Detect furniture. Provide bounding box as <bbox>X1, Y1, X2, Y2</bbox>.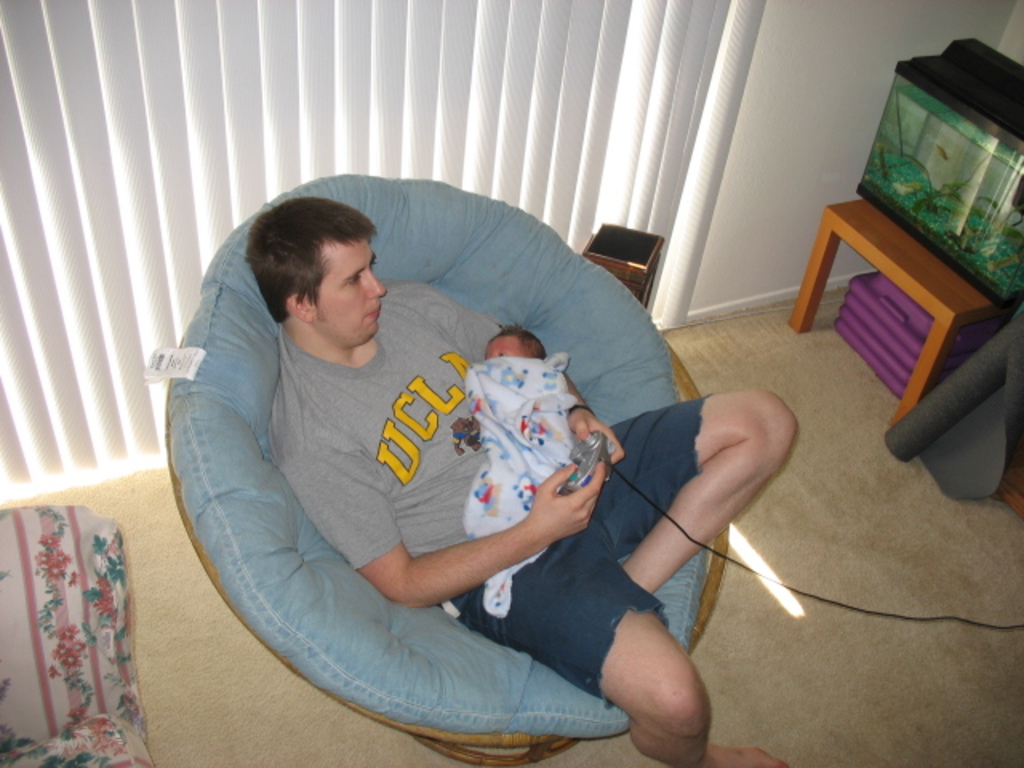
<bbox>790, 192, 1003, 429</bbox>.
